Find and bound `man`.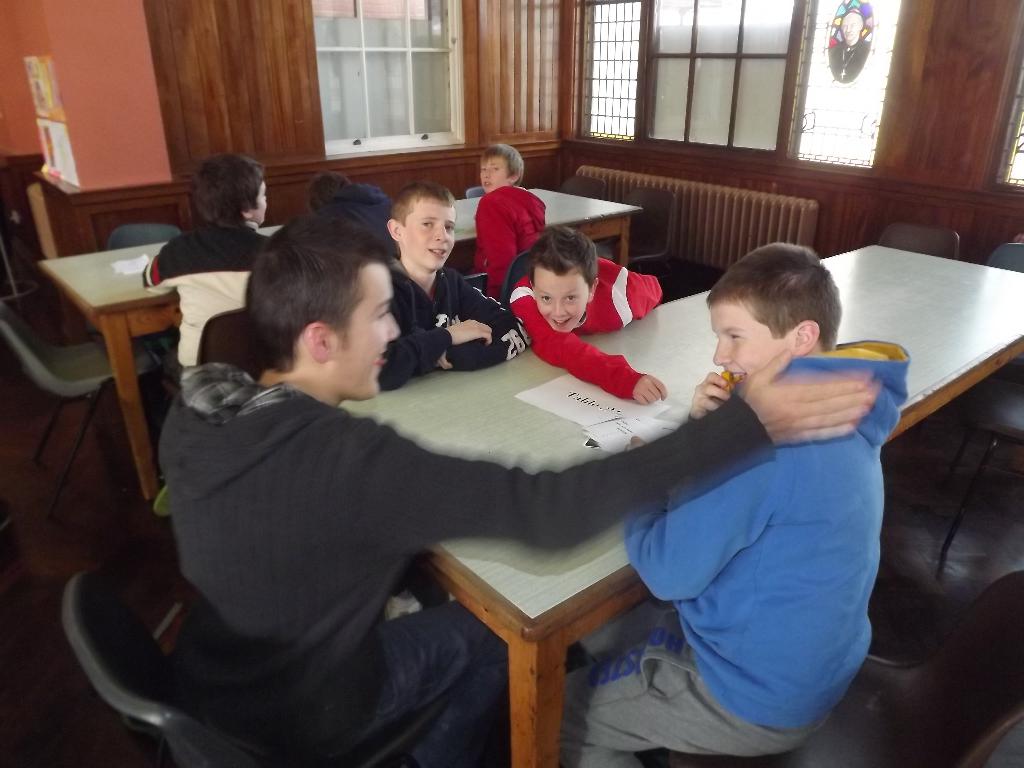
Bound: (left=374, top=198, right=556, bottom=365).
